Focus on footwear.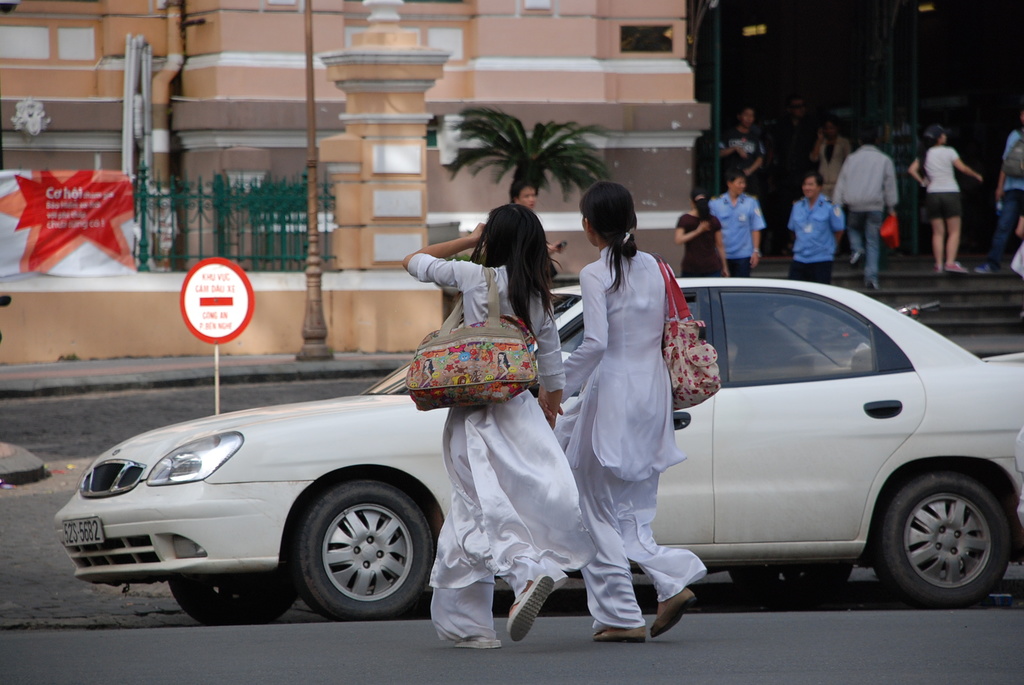
Focused at [851,251,862,266].
